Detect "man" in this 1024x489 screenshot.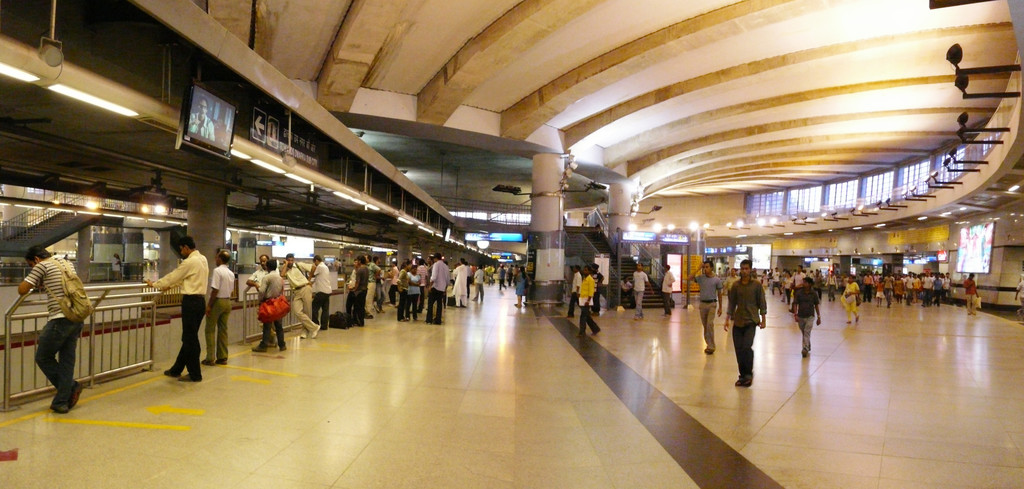
Detection: <box>345,259,362,328</box>.
